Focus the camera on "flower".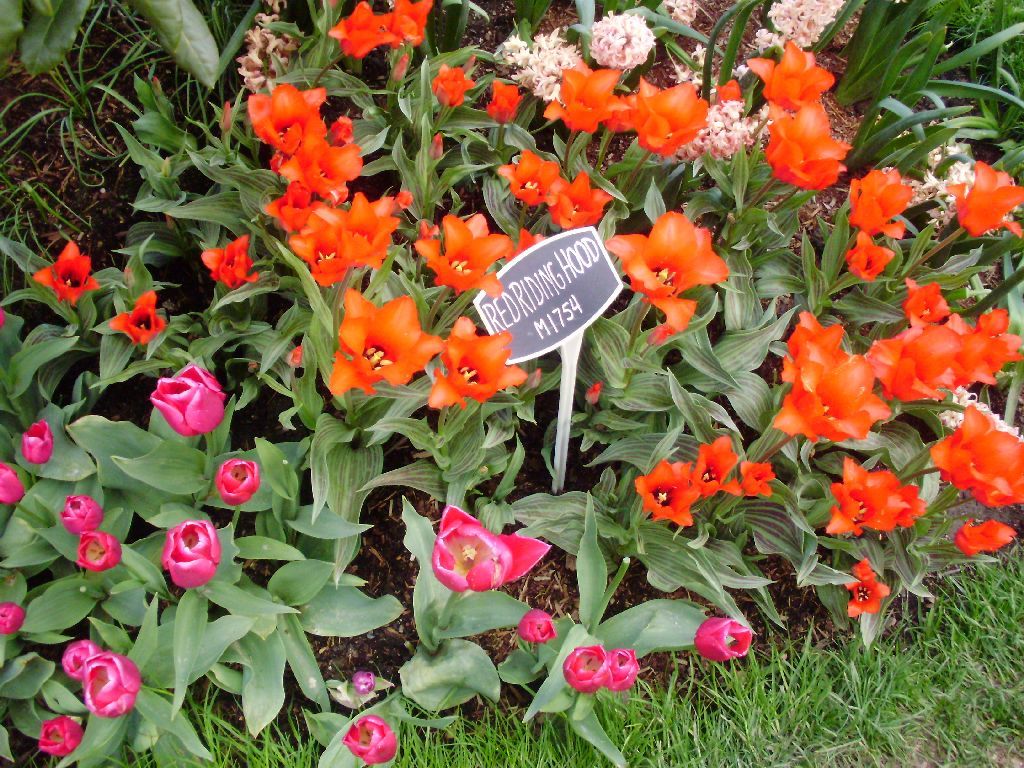
Focus region: Rect(738, 455, 776, 494).
